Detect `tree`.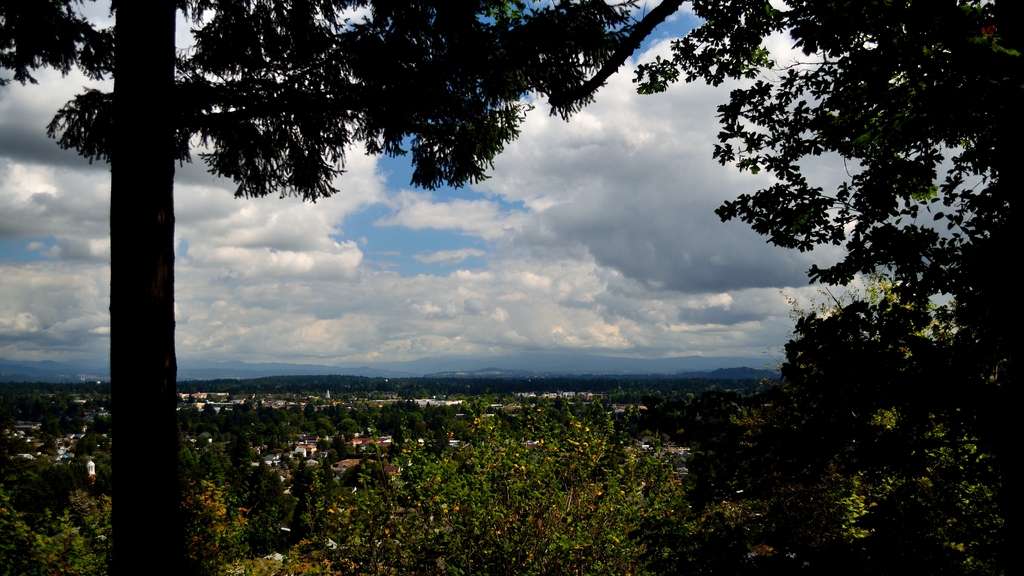
Detected at <bbox>20, 445, 268, 575</bbox>.
